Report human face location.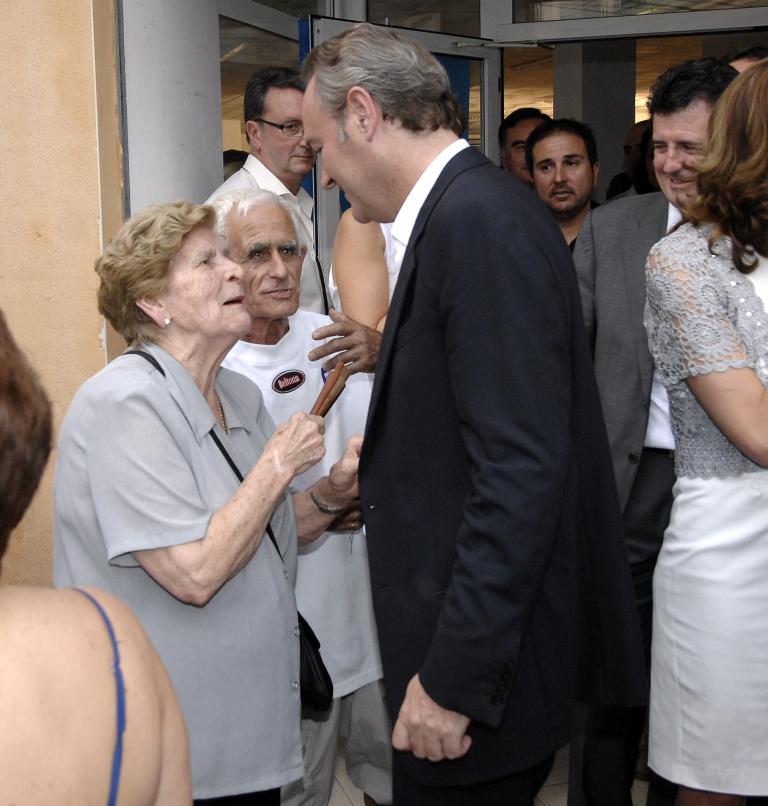
Report: 501/114/544/185.
